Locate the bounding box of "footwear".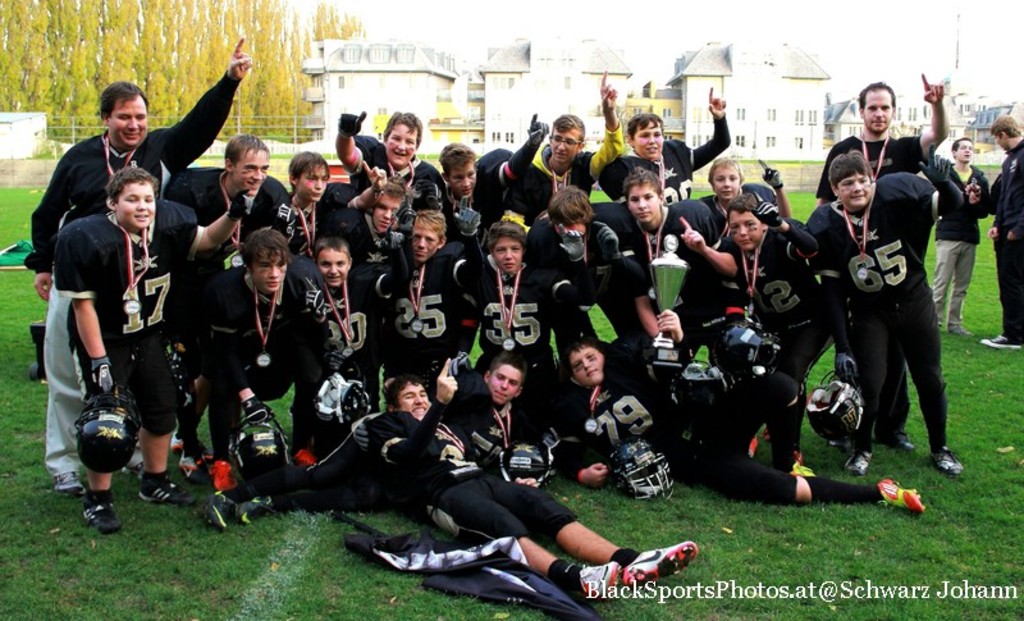
Bounding box: 138 476 192 502.
